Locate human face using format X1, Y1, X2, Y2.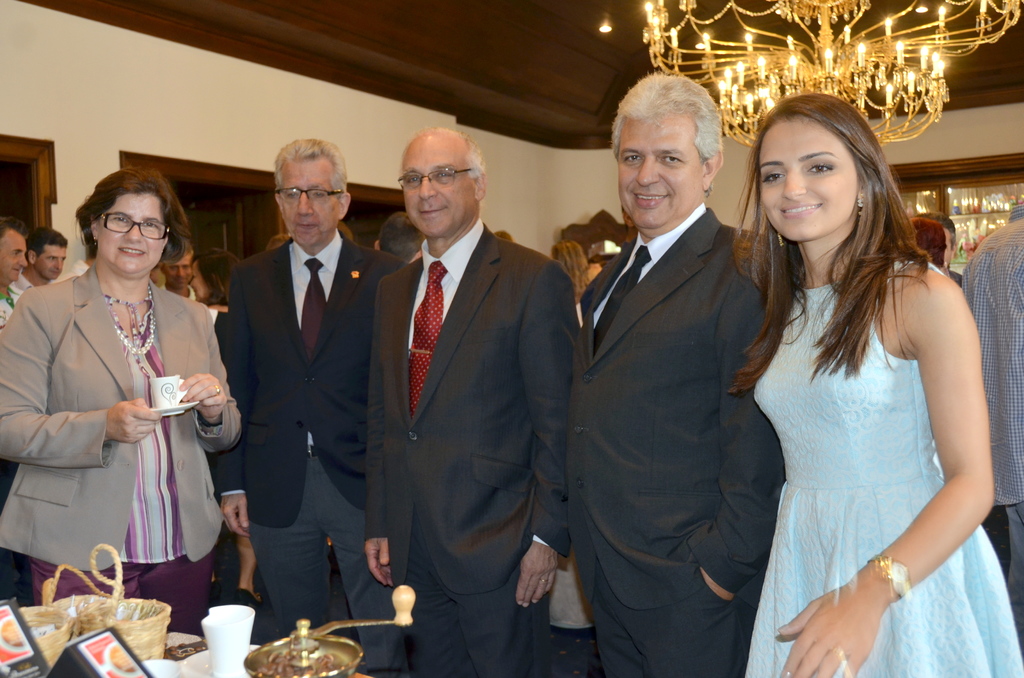
758, 119, 860, 240.
